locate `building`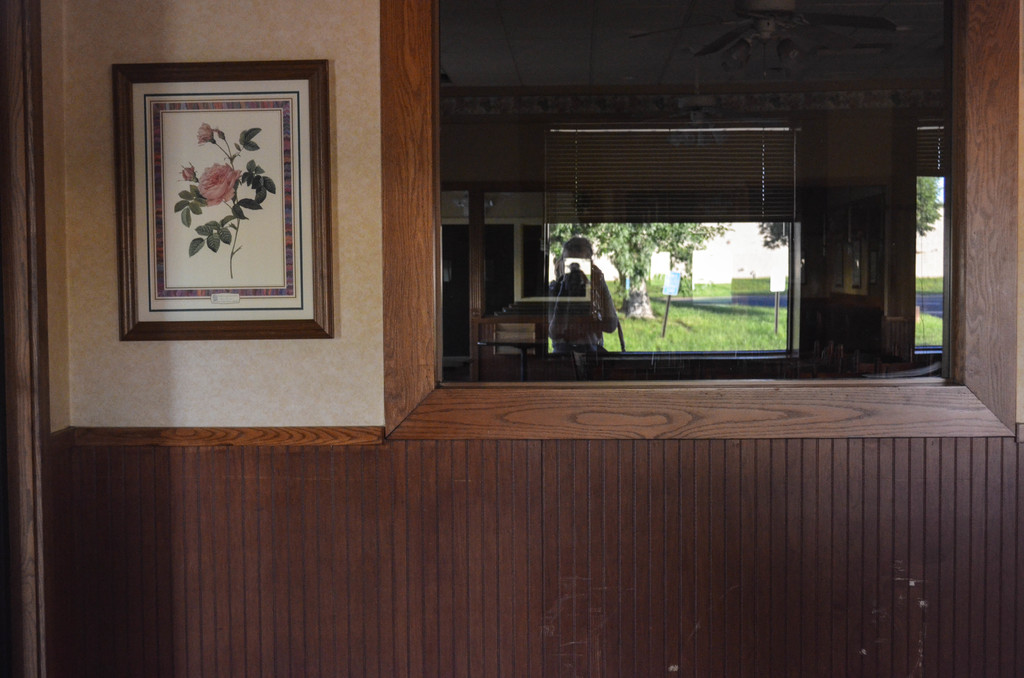
region(0, 0, 1023, 677)
